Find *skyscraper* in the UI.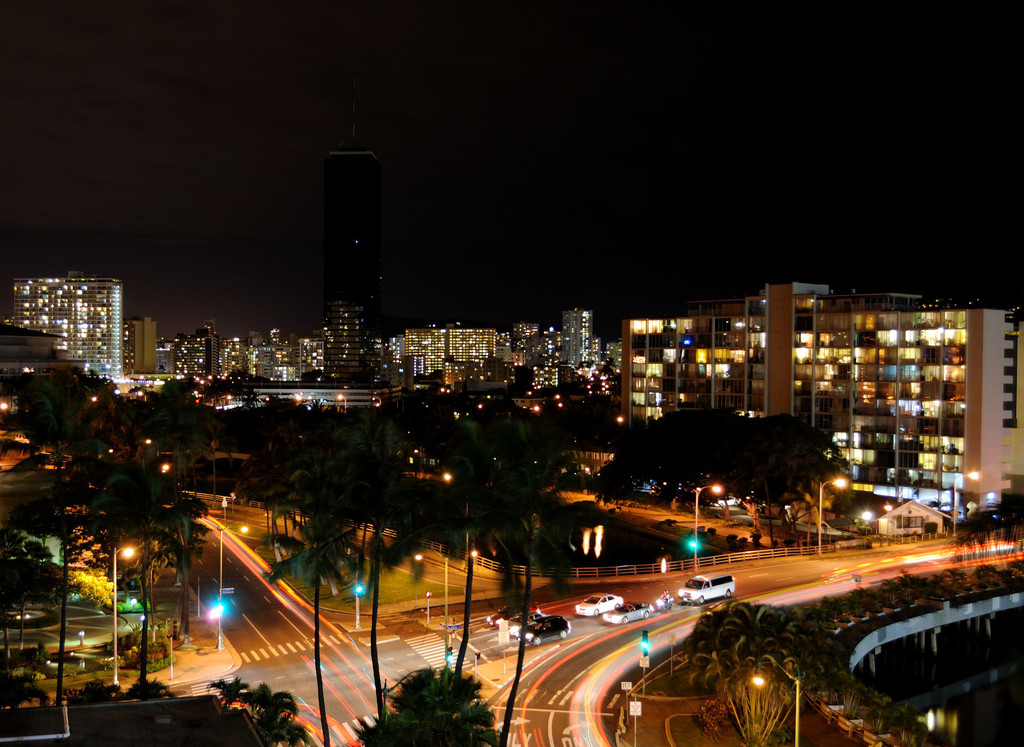
UI element at 16,257,136,374.
